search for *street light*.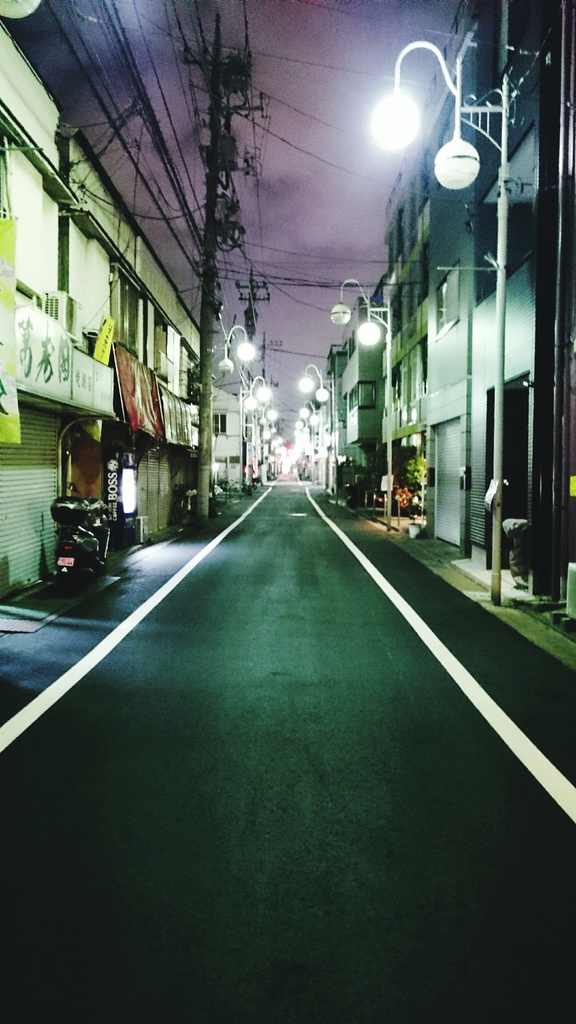
Found at [255, 400, 287, 488].
